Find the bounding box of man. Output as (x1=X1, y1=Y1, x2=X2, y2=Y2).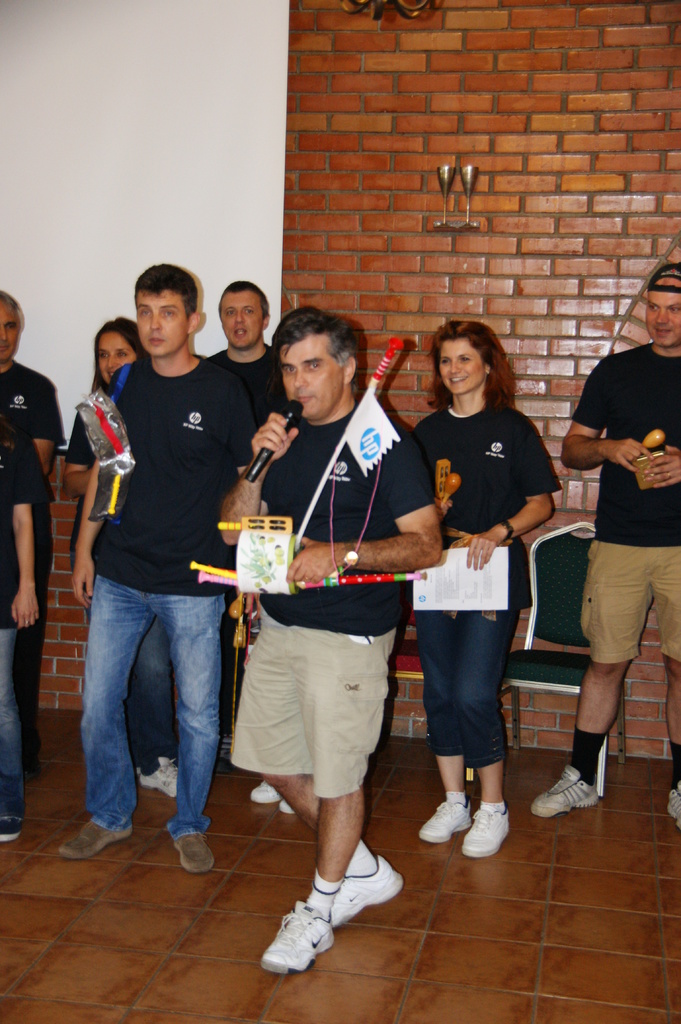
(x1=71, y1=264, x2=274, y2=869).
